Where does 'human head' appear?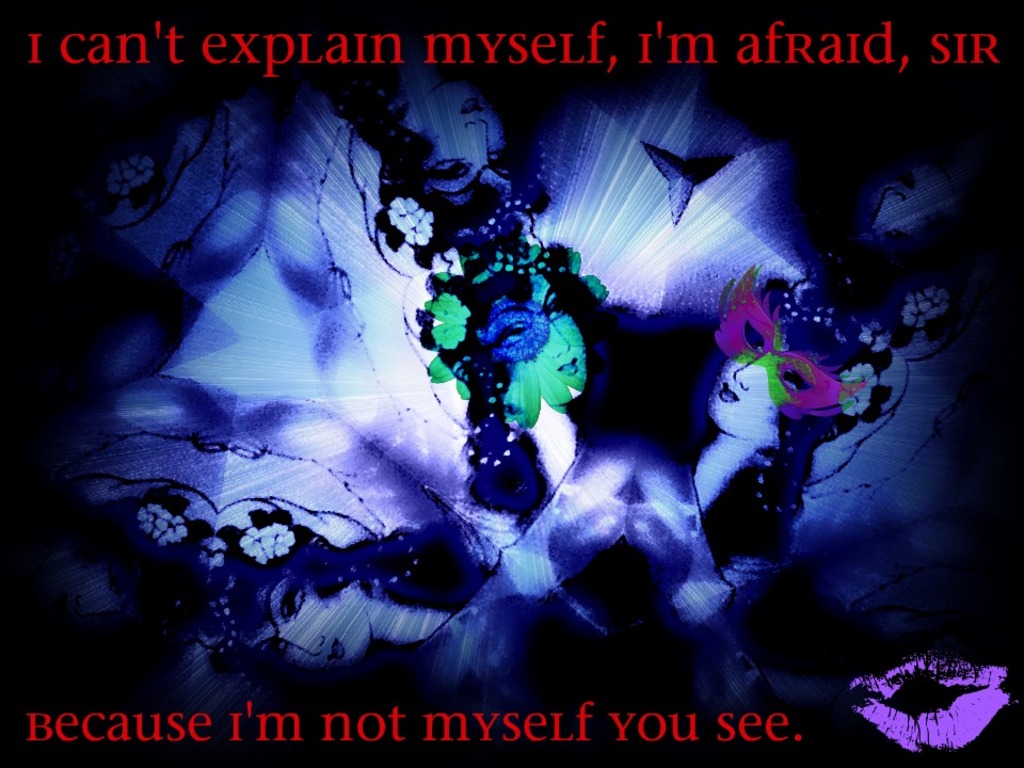
Appears at bbox(196, 491, 380, 675).
